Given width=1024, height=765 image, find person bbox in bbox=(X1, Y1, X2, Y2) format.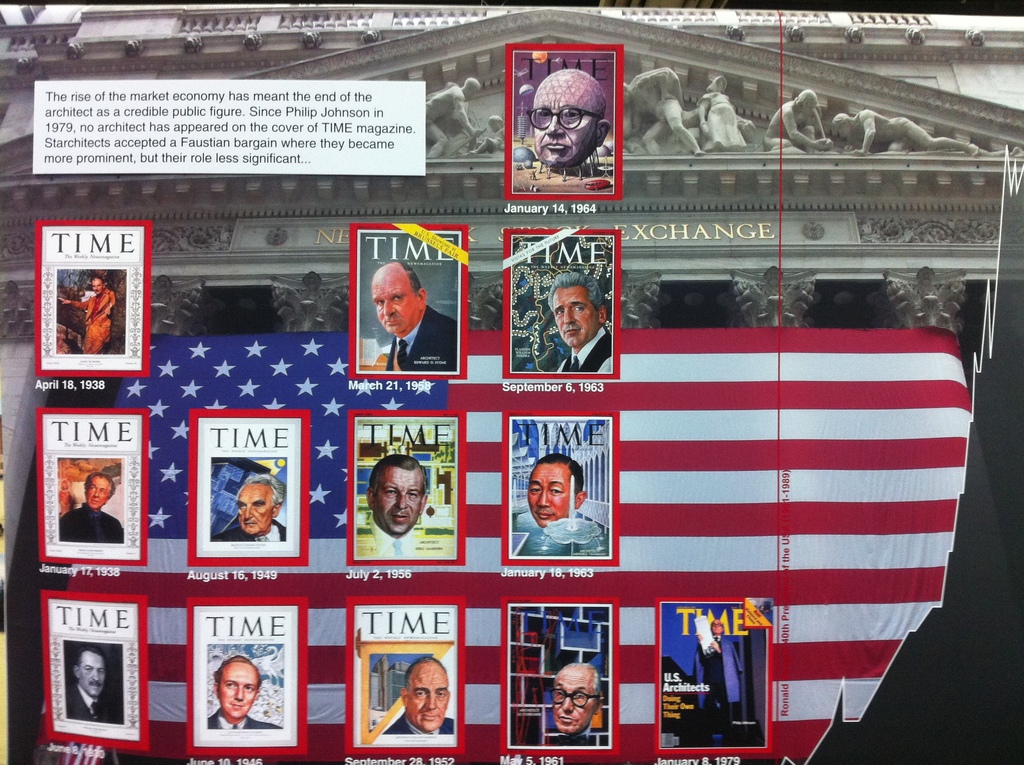
bbox=(365, 455, 431, 542).
